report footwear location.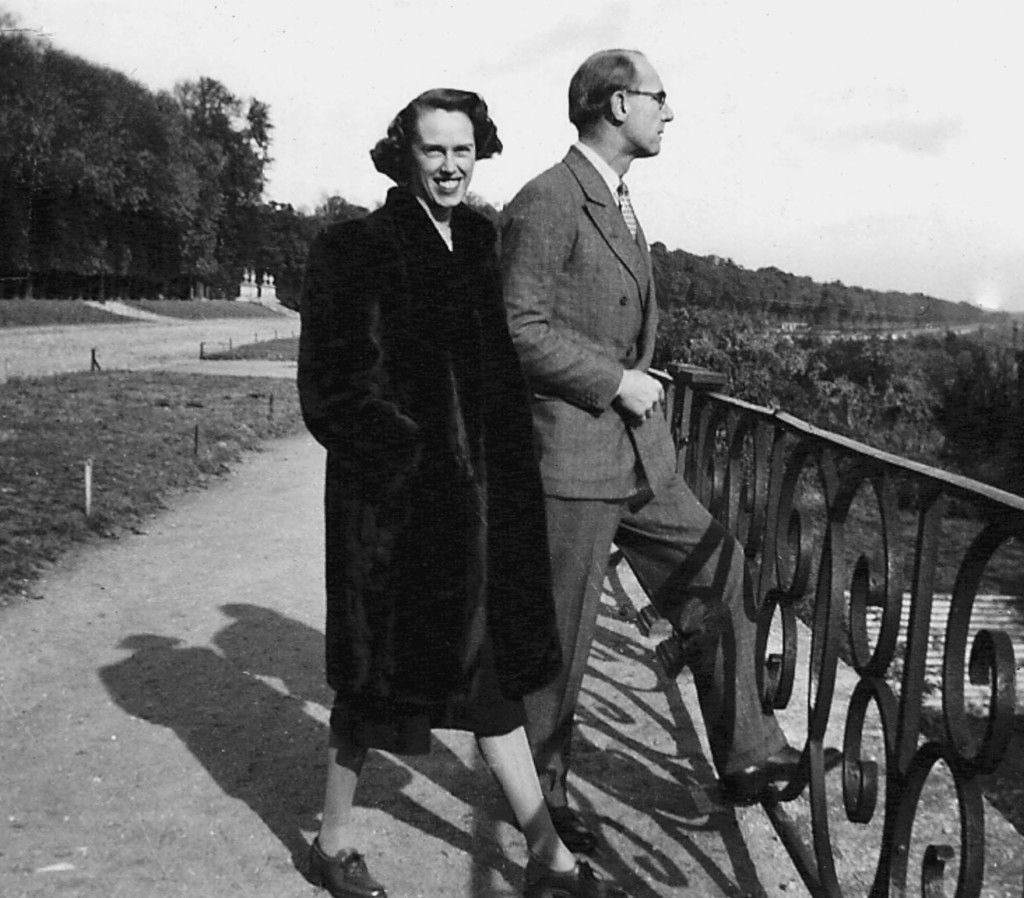
Report: (x1=311, y1=837, x2=390, y2=897).
